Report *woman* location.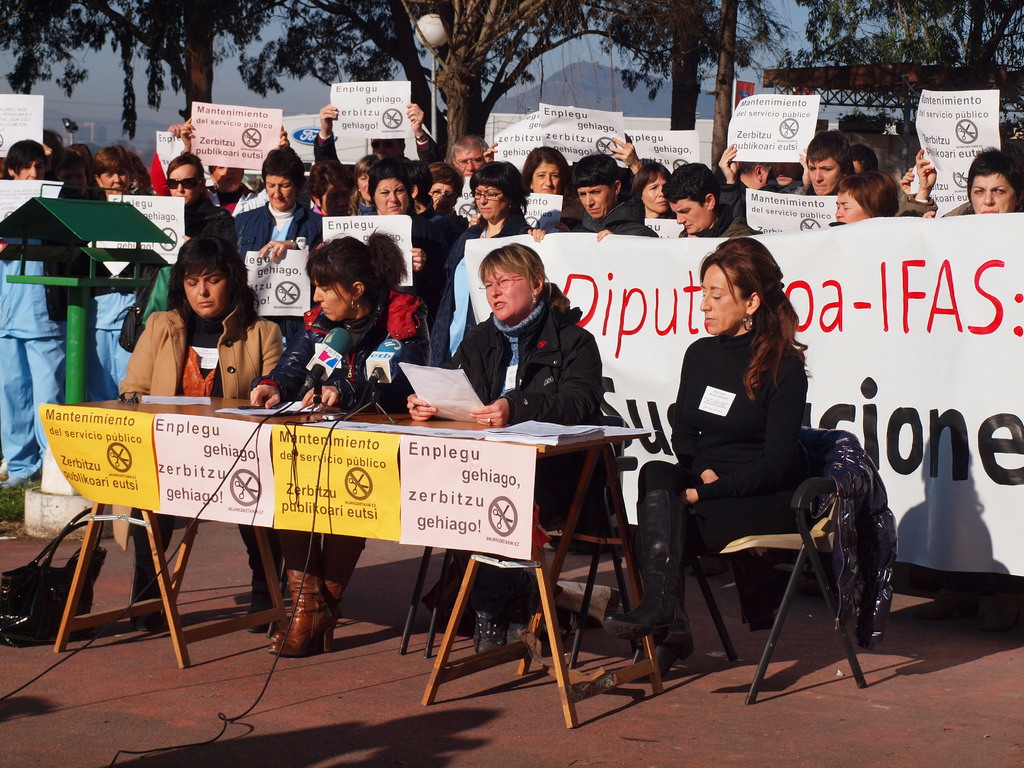
Report: BBox(973, 143, 1017, 216).
